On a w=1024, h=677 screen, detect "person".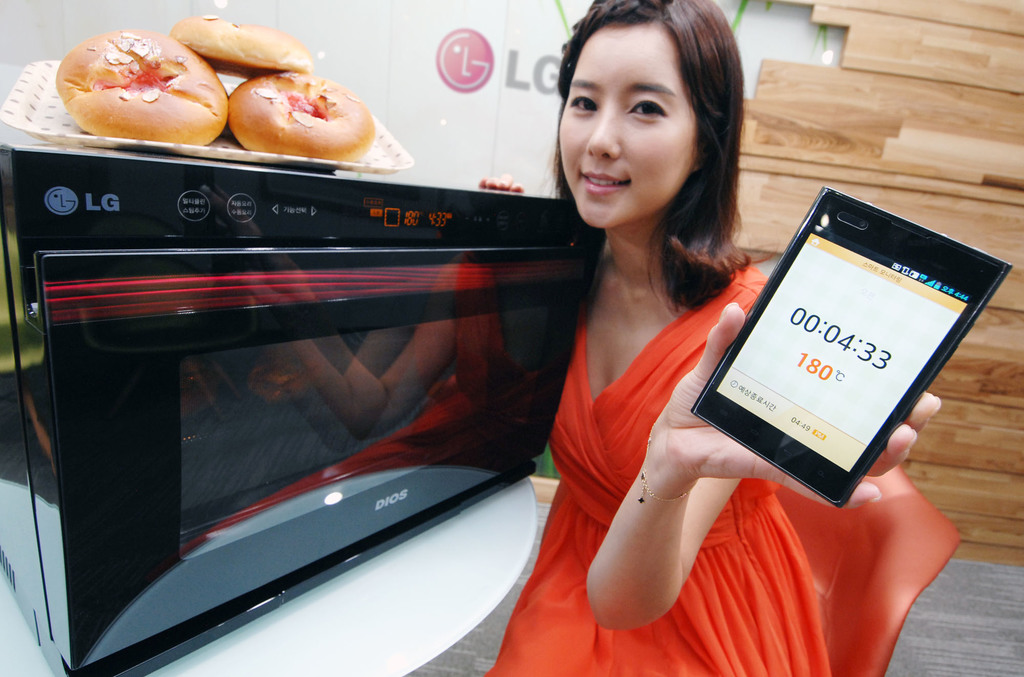
box(488, 26, 820, 665).
